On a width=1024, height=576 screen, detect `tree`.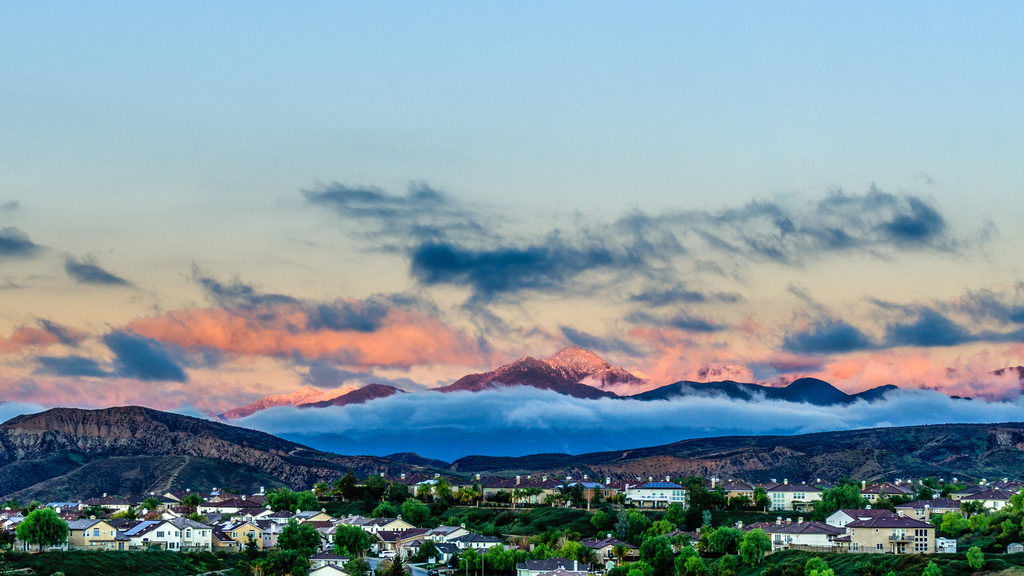
[178,491,202,511].
